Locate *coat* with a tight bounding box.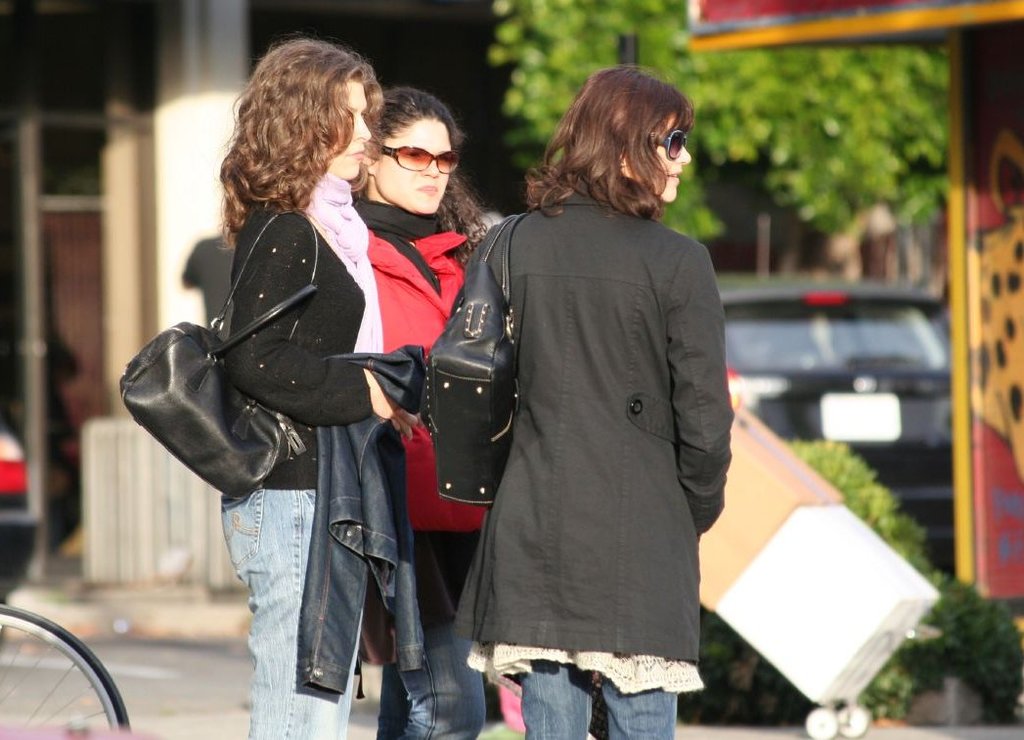
[442, 111, 728, 692].
